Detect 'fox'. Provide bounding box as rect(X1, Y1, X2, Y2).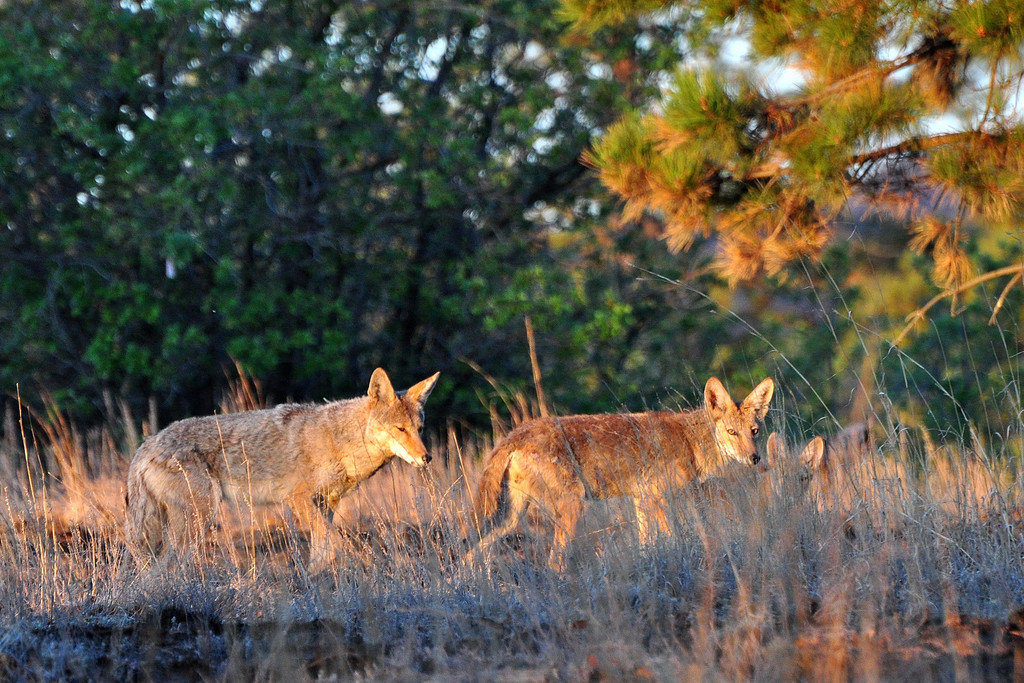
rect(763, 436, 826, 509).
